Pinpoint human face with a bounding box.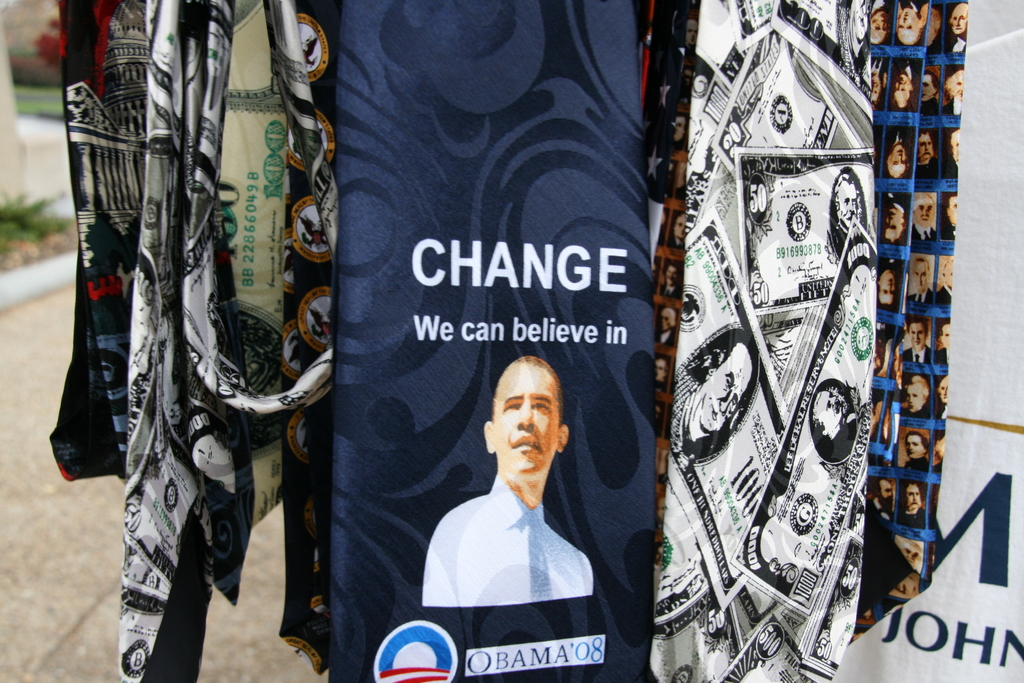
detection(879, 273, 895, 305).
